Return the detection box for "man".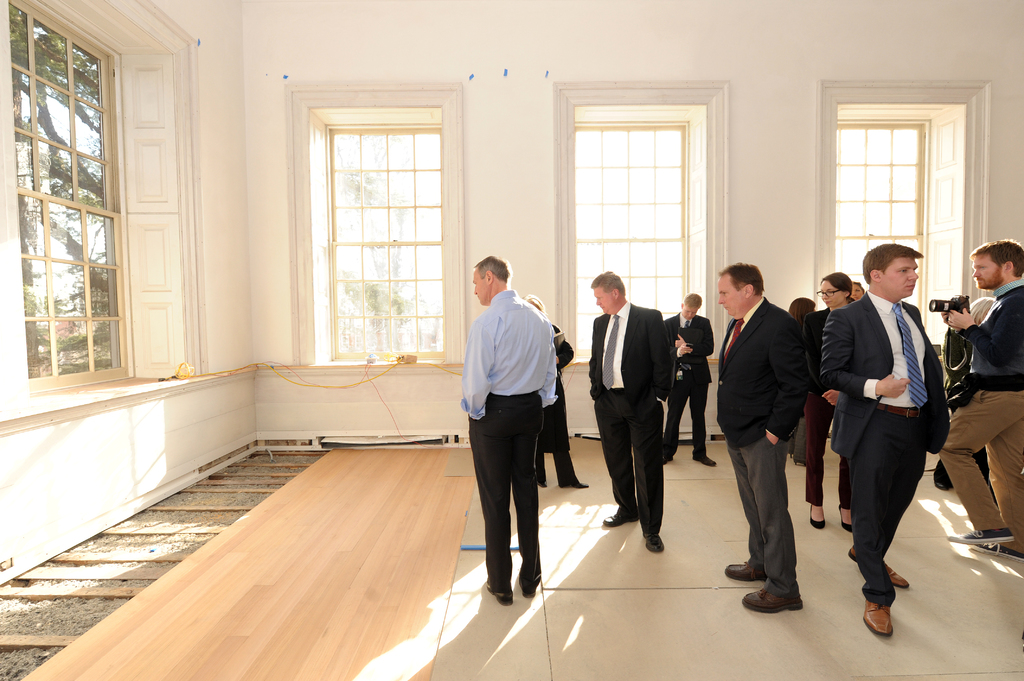
rect(593, 276, 664, 564).
